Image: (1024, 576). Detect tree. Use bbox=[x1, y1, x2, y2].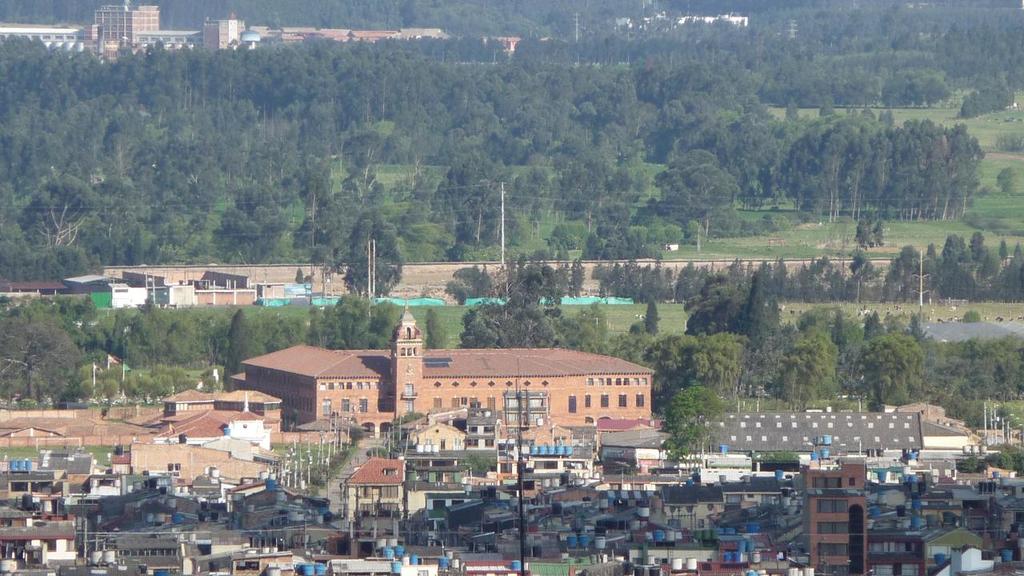
bbox=[767, 101, 986, 214].
